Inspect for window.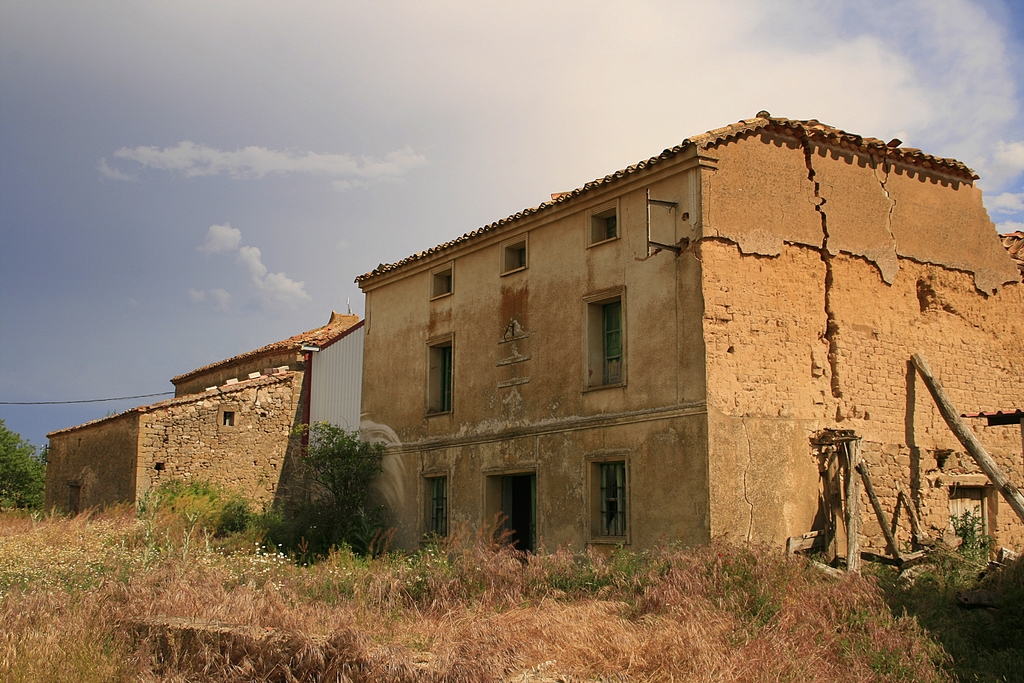
Inspection: 586/452/635/548.
